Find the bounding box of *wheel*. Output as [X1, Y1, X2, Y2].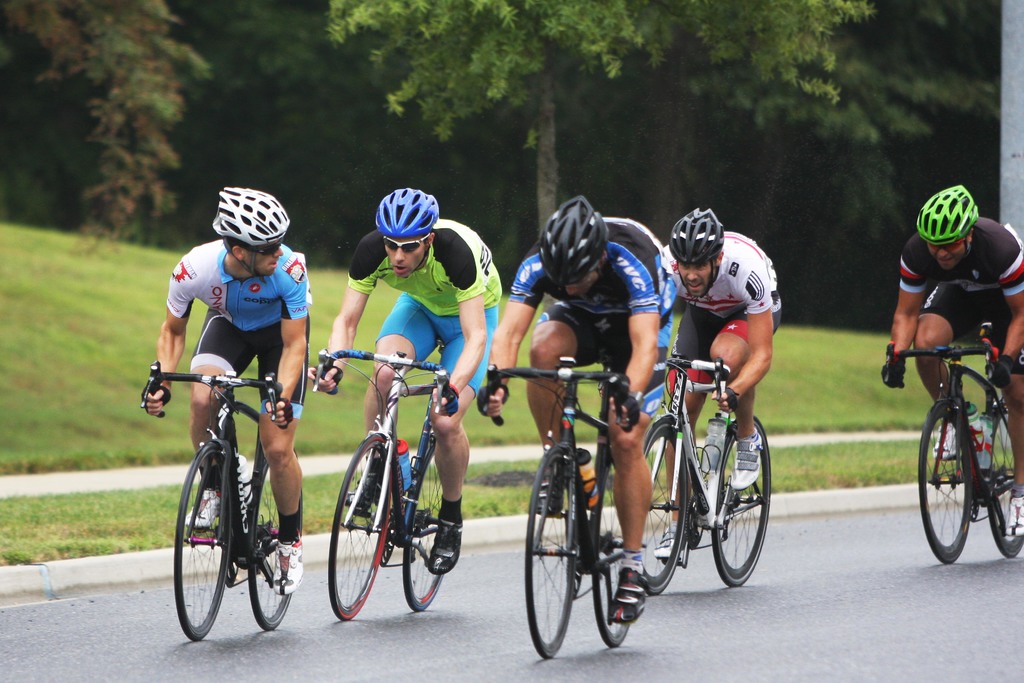
[641, 413, 689, 592].
